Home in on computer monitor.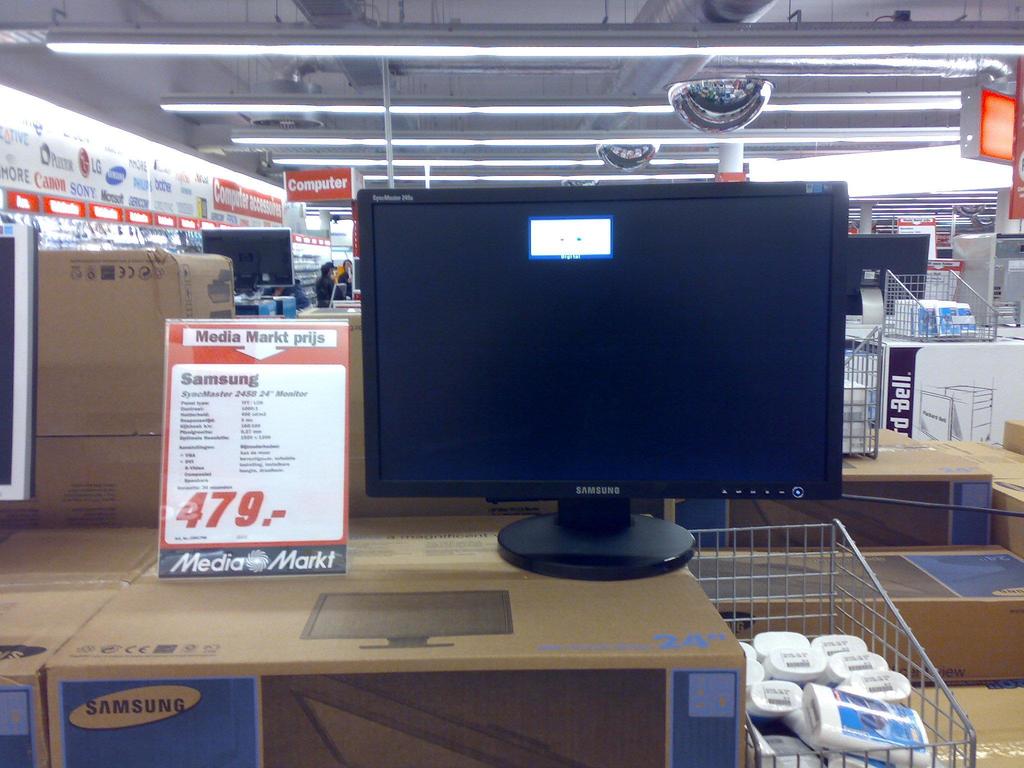
Homed in at <region>199, 228, 293, 312</region>.
